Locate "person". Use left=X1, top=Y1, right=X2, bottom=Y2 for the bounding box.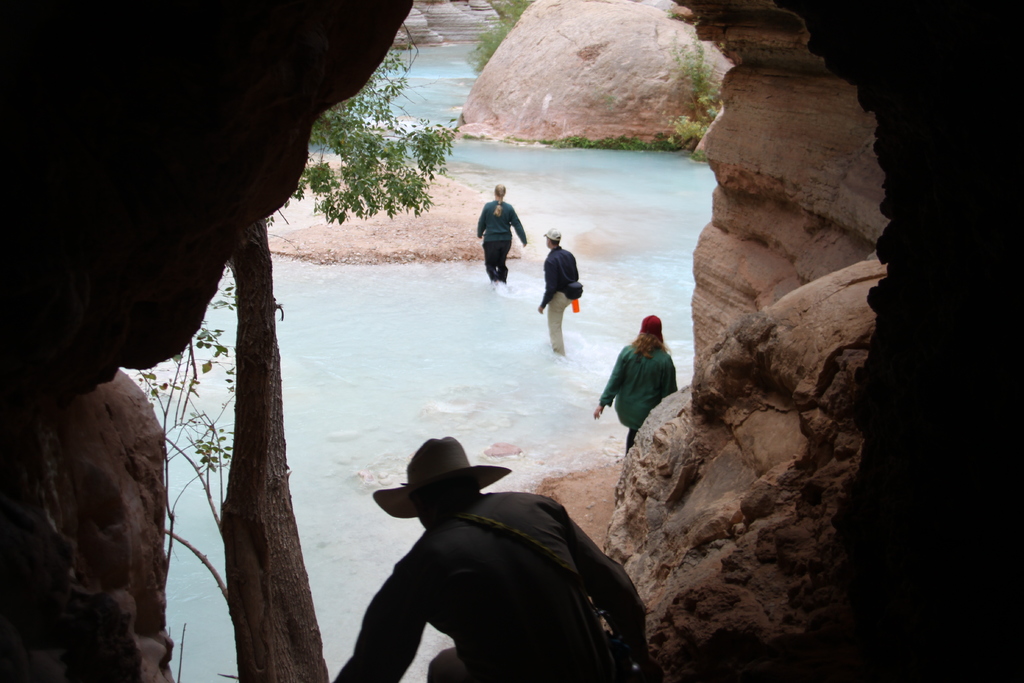
left=591, top=314, right=678, bottom=454.
